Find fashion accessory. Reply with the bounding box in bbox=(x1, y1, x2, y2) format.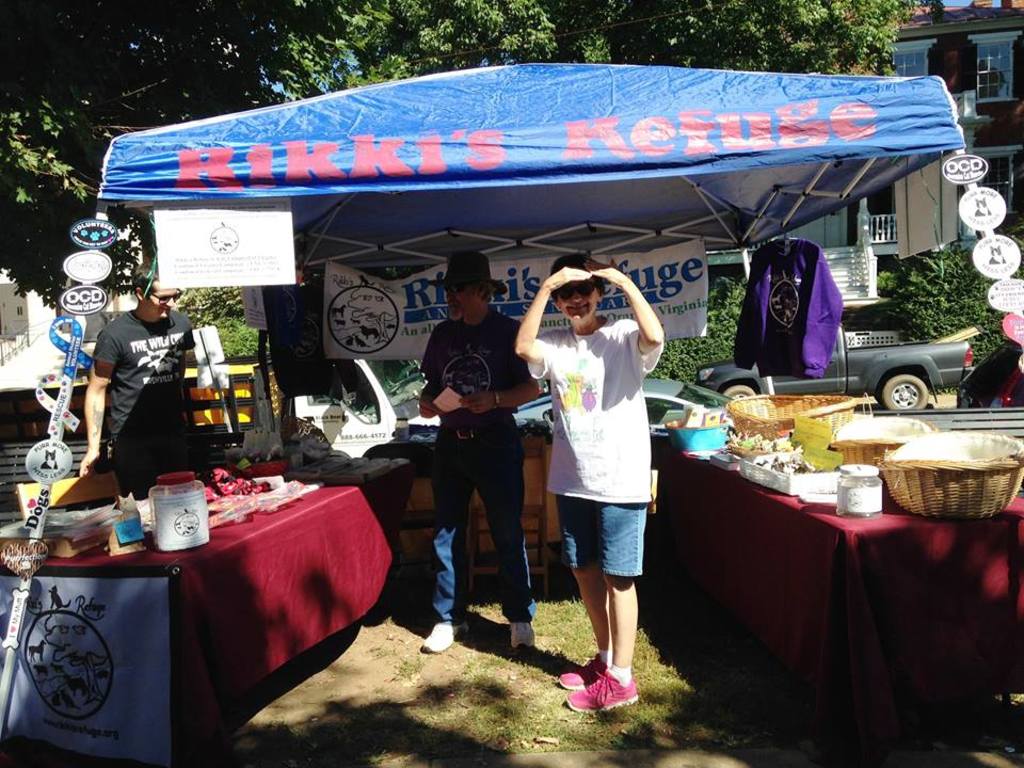
bbox=(556, 283, 596, 293).
